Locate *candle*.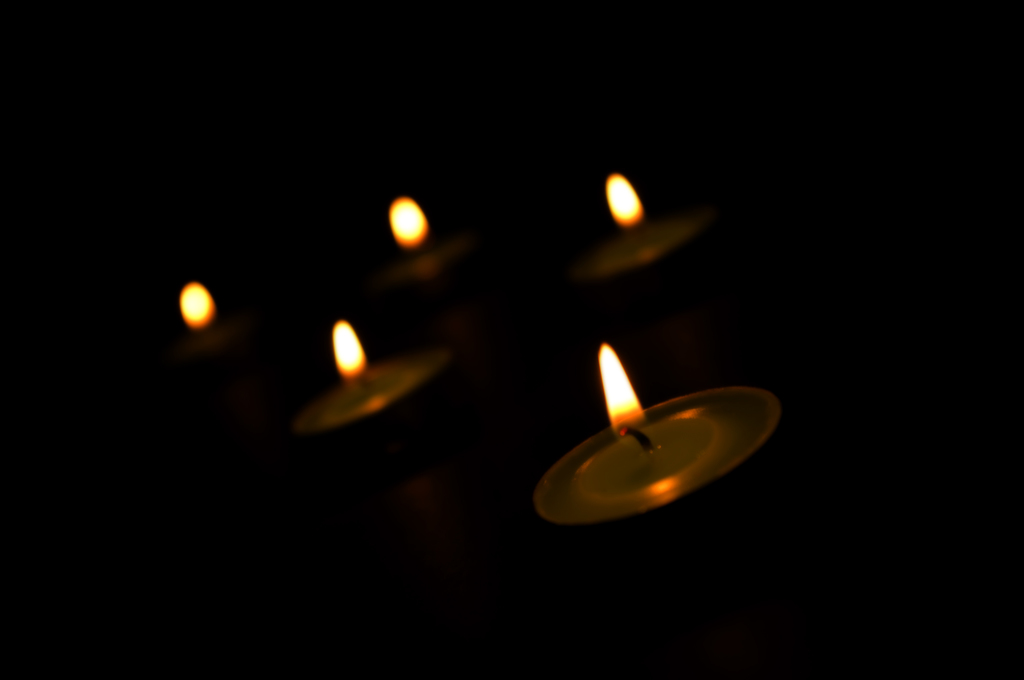
Bounding box: (left=570, top=171, right=706, bottom=271).
